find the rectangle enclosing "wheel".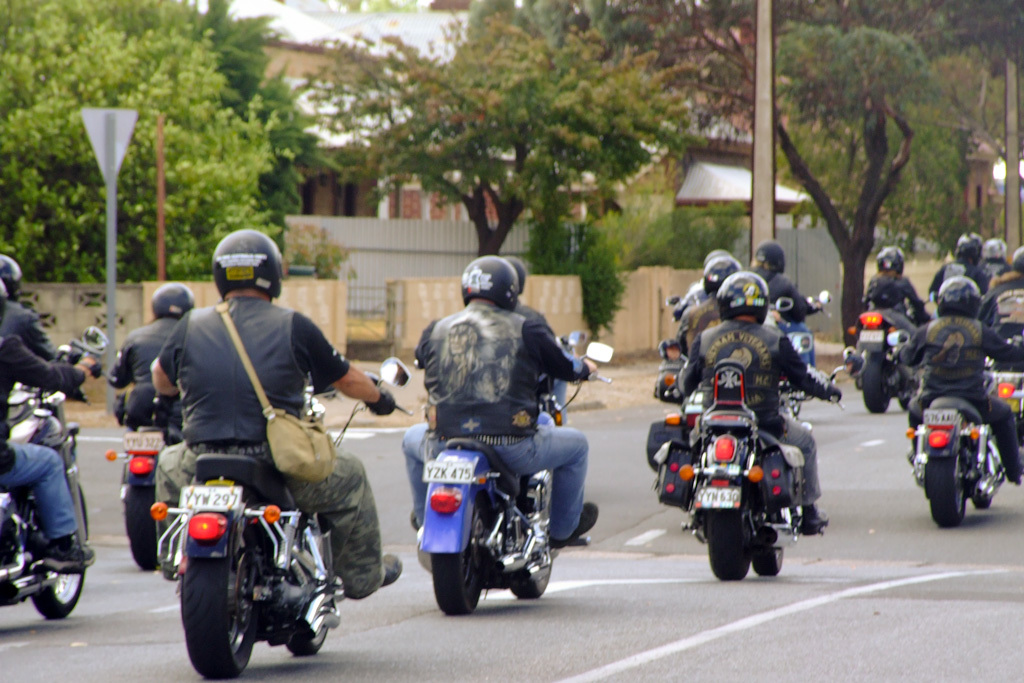
locate(293, 546, 338, 659).
